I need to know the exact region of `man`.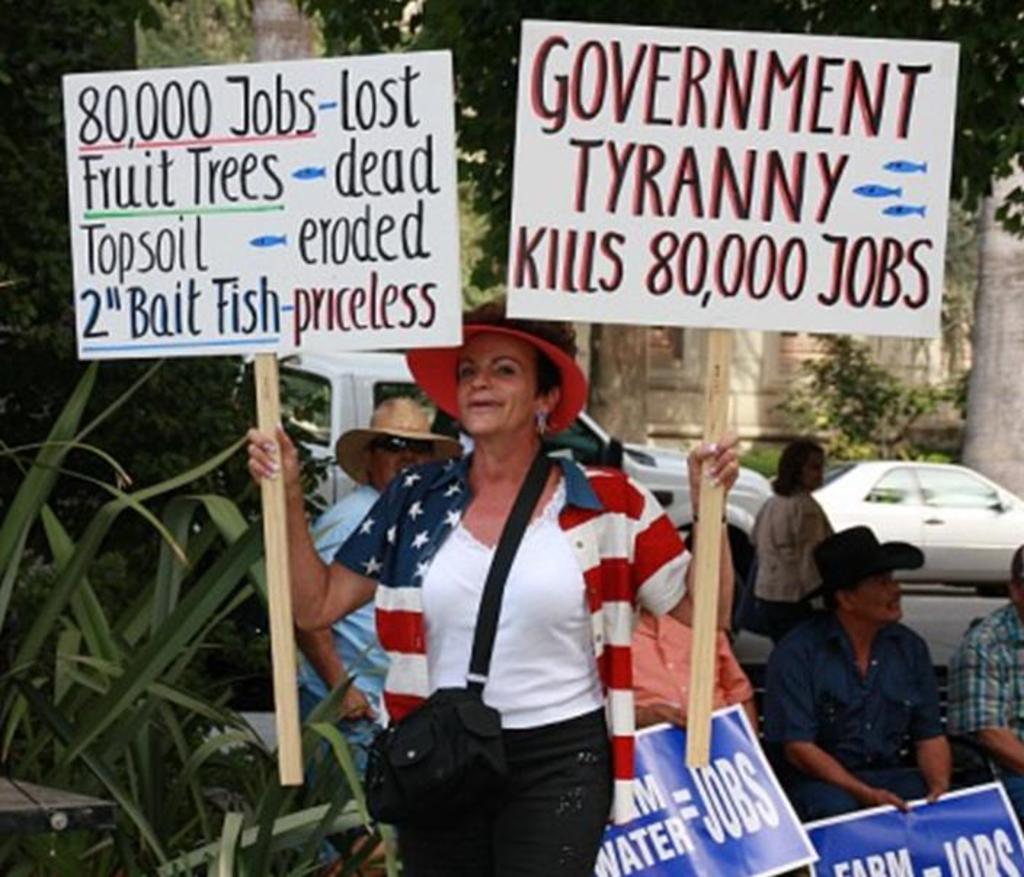
Region: detection(745, 541, 961, 836).
